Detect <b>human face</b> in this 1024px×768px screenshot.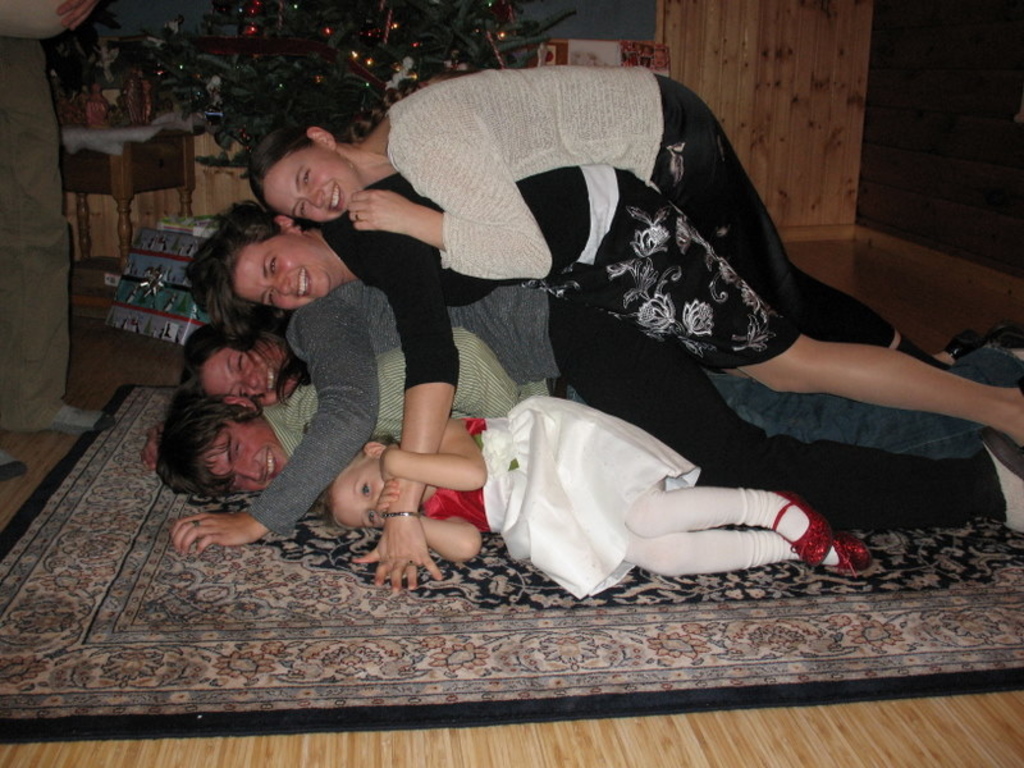
Detection: 200, 413, 293, 497.
